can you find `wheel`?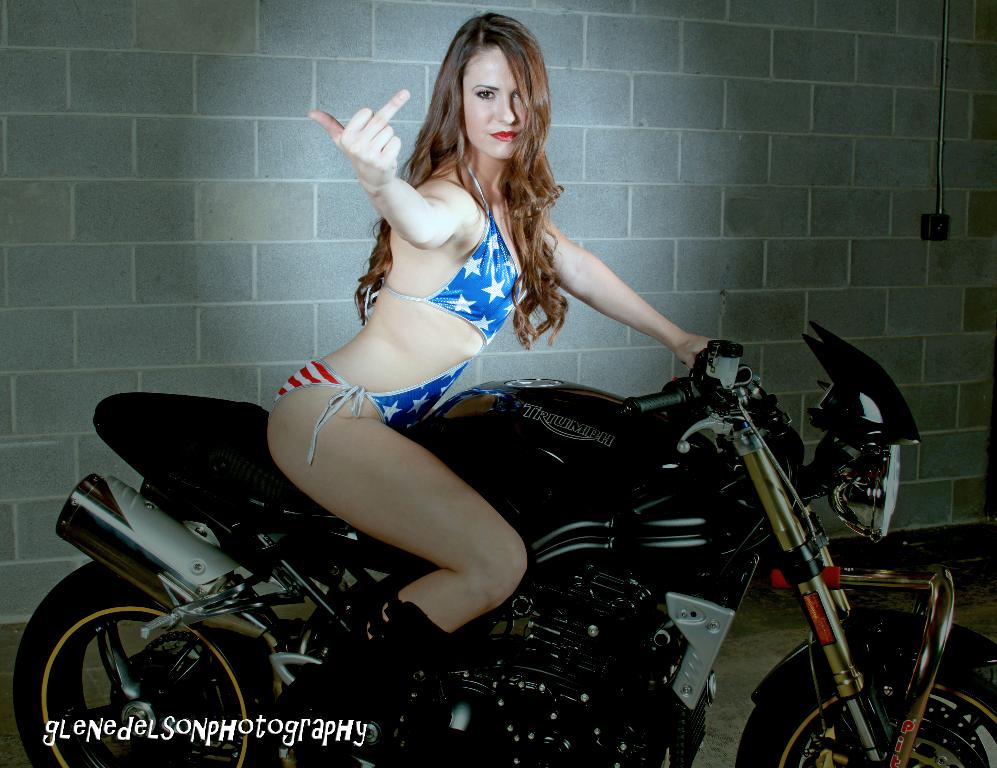
Yes, bounding box: <box>730,661,996,767</box>.
